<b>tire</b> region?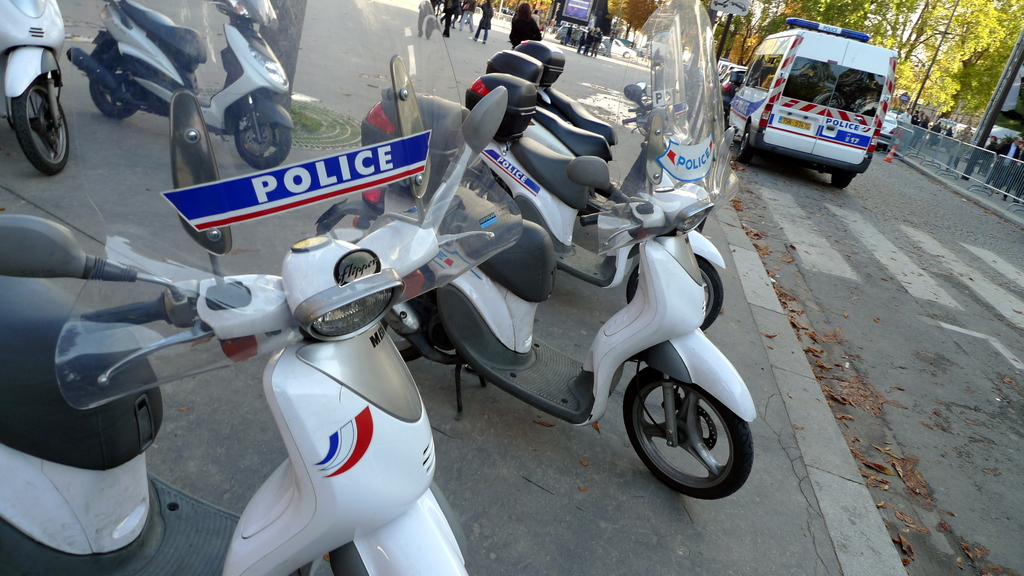
rect(234, 100, 291, 170)
